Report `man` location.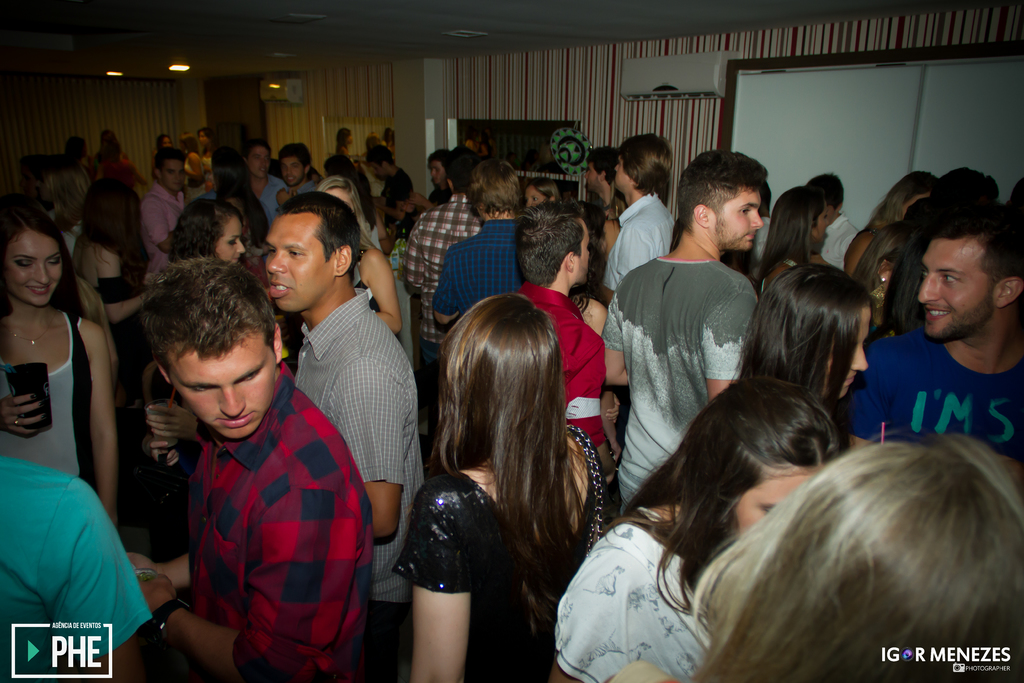
Report: 496 202 616 476.
